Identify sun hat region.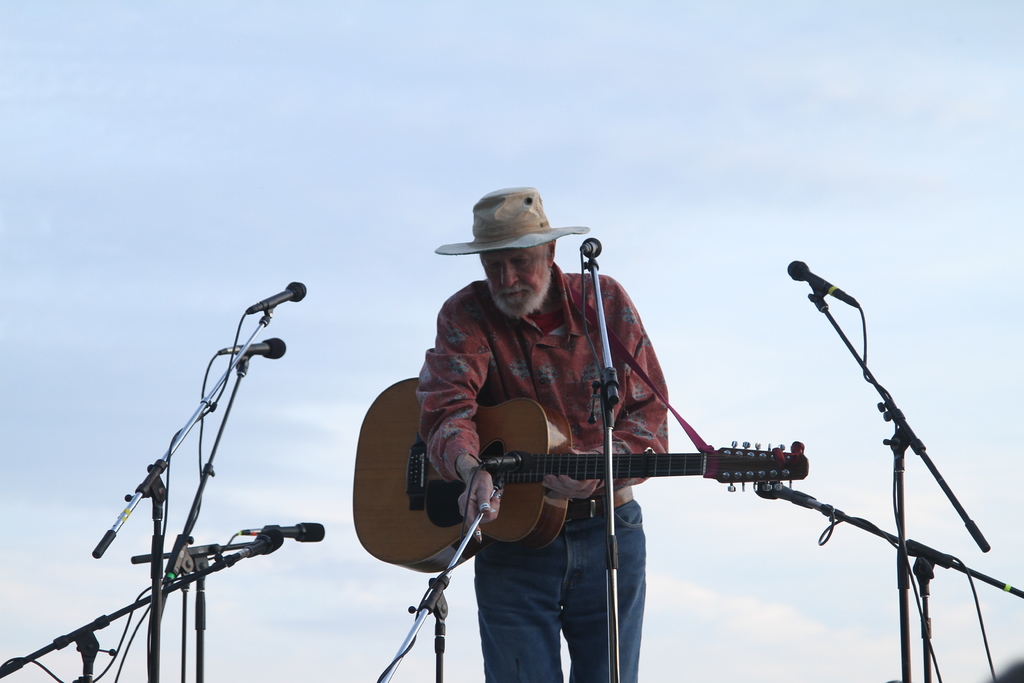
Region: locate(424, 184, 587, 259).
